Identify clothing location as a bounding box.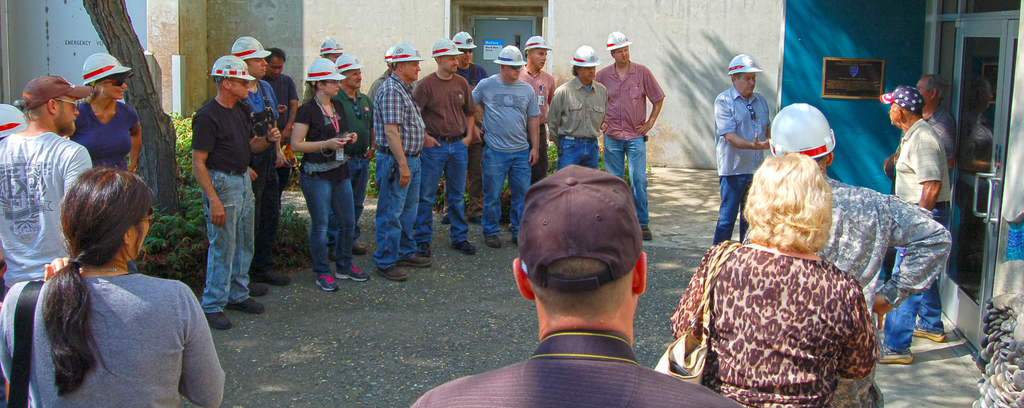
left=335, top=85, right=371, bottom=184.
